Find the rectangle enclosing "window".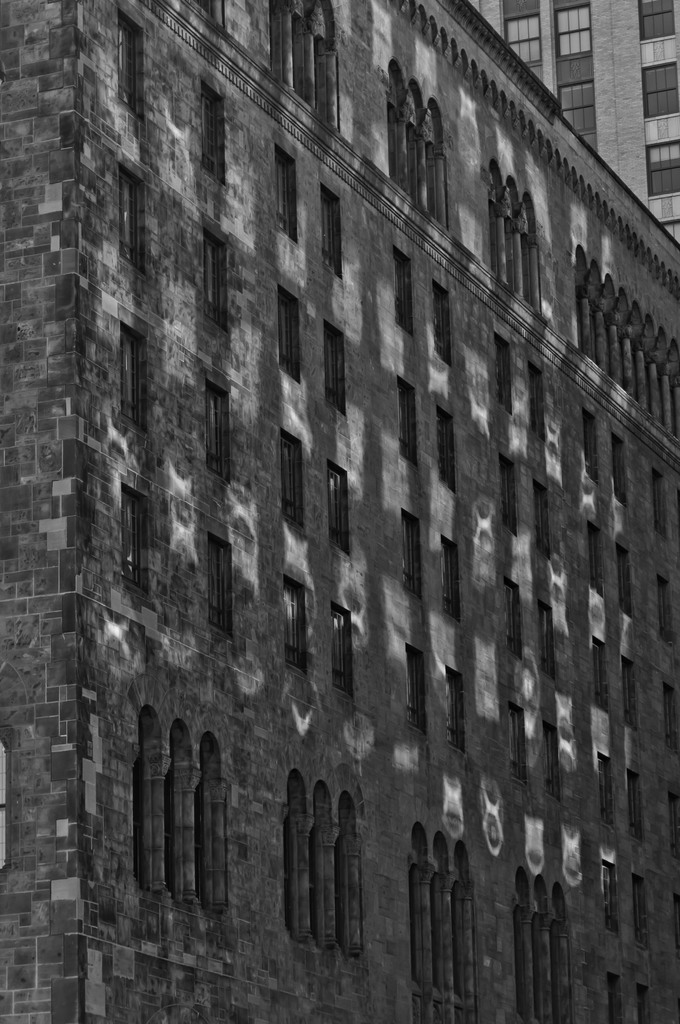
crop(618, 545, 632, 615).
